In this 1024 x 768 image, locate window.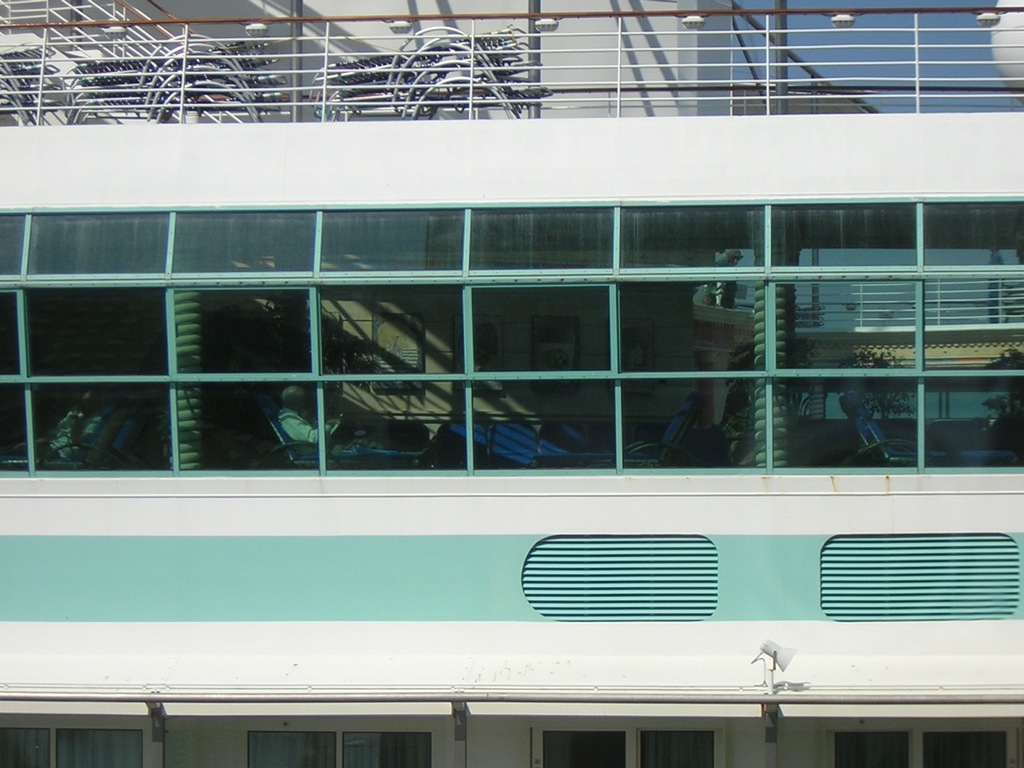
Bounding box: bbox=(317, 203, 474, 474).
